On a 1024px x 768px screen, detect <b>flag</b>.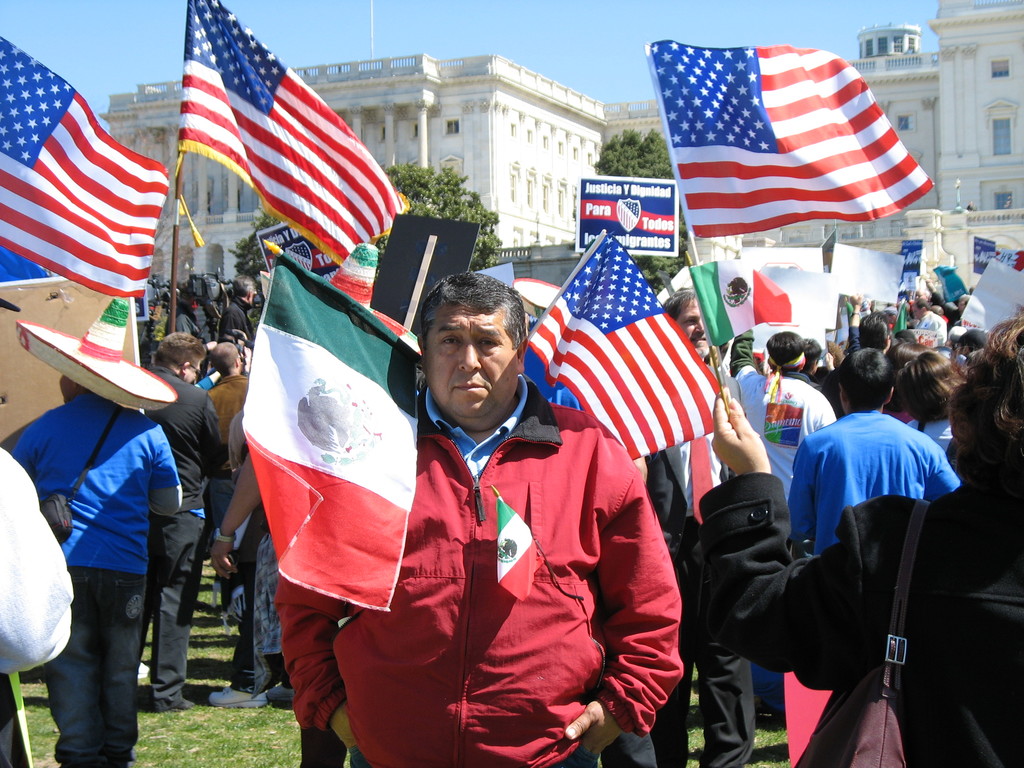
[374,310,430,359].
